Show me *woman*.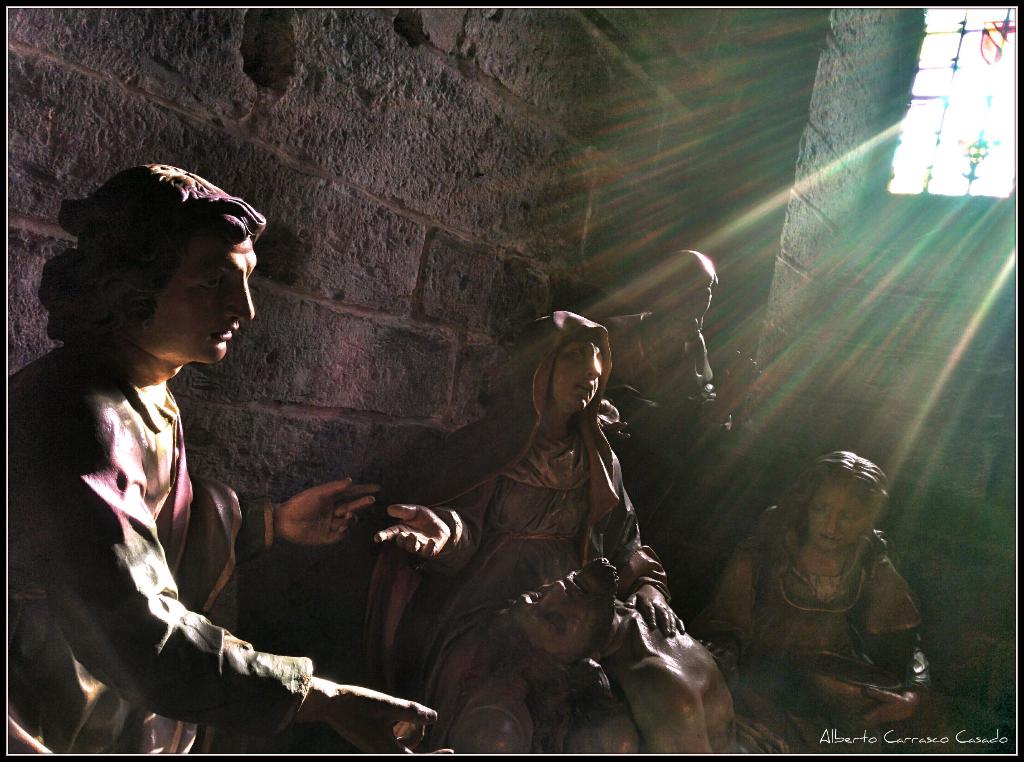
*woman* is here: detection(696, 451, 930, 753).
